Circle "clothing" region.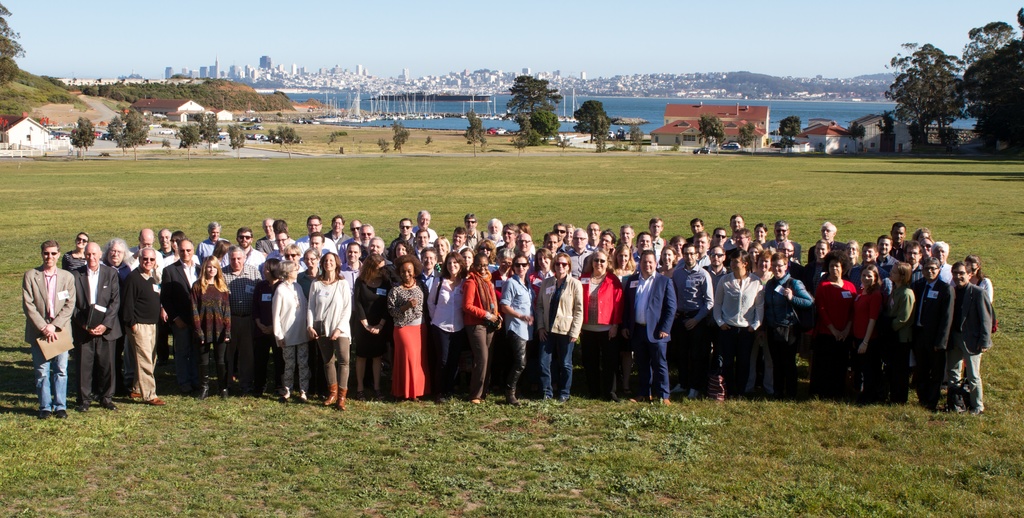
Region: (x1=763, y1=268, x2=806, y2=371).
